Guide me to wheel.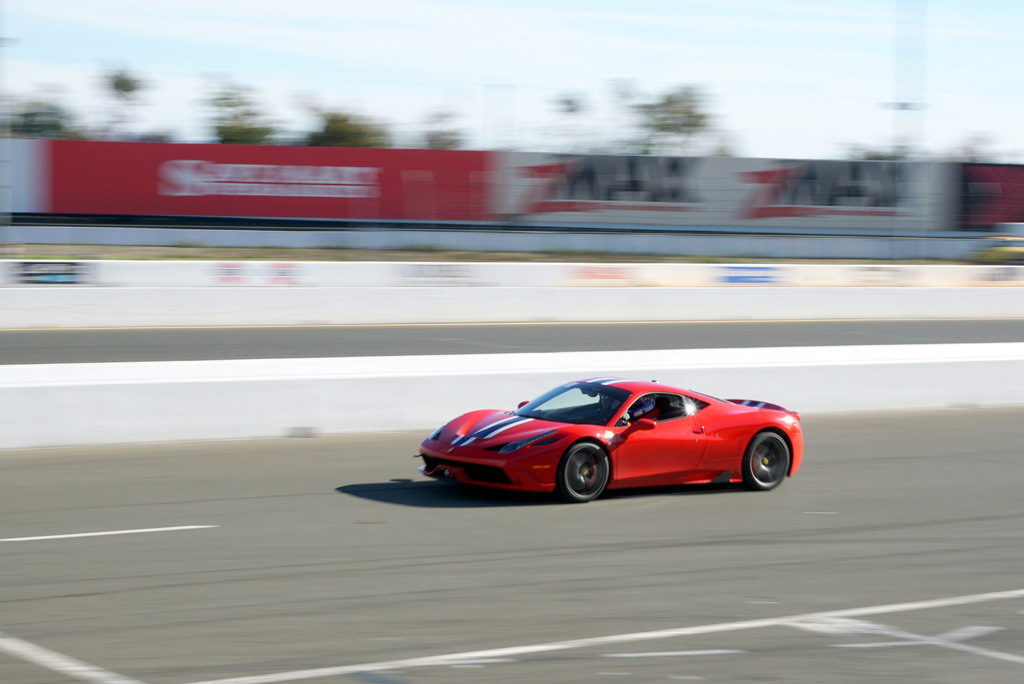
Guidance: box(559, 446, 612, 504).
